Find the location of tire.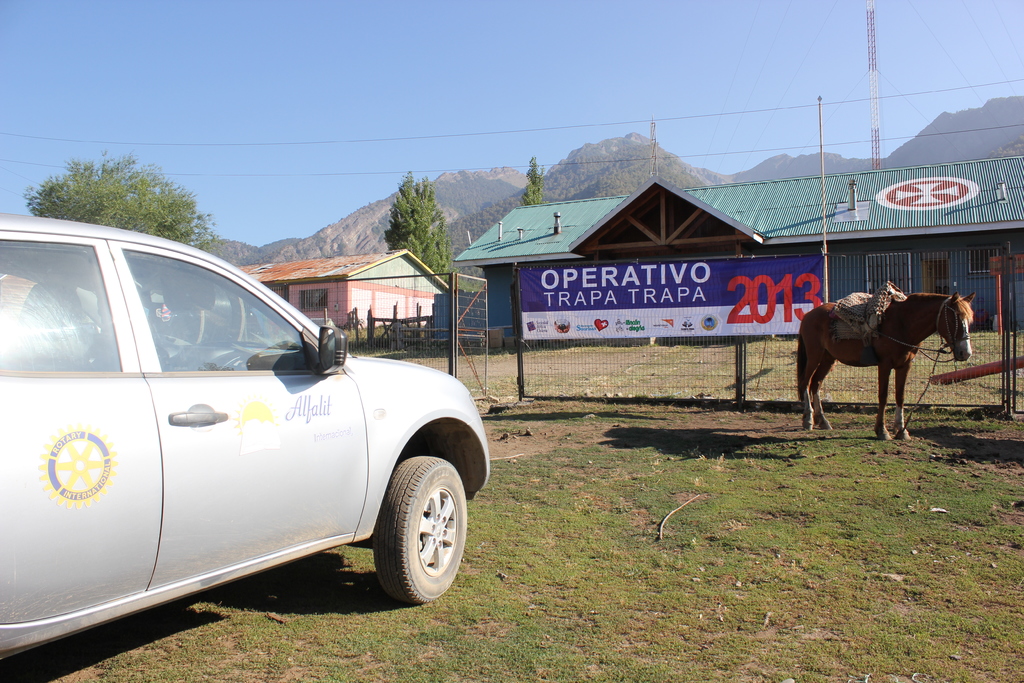
Location: {"left": 353, "top": 448, "right": 465, "bottom": 614}.
